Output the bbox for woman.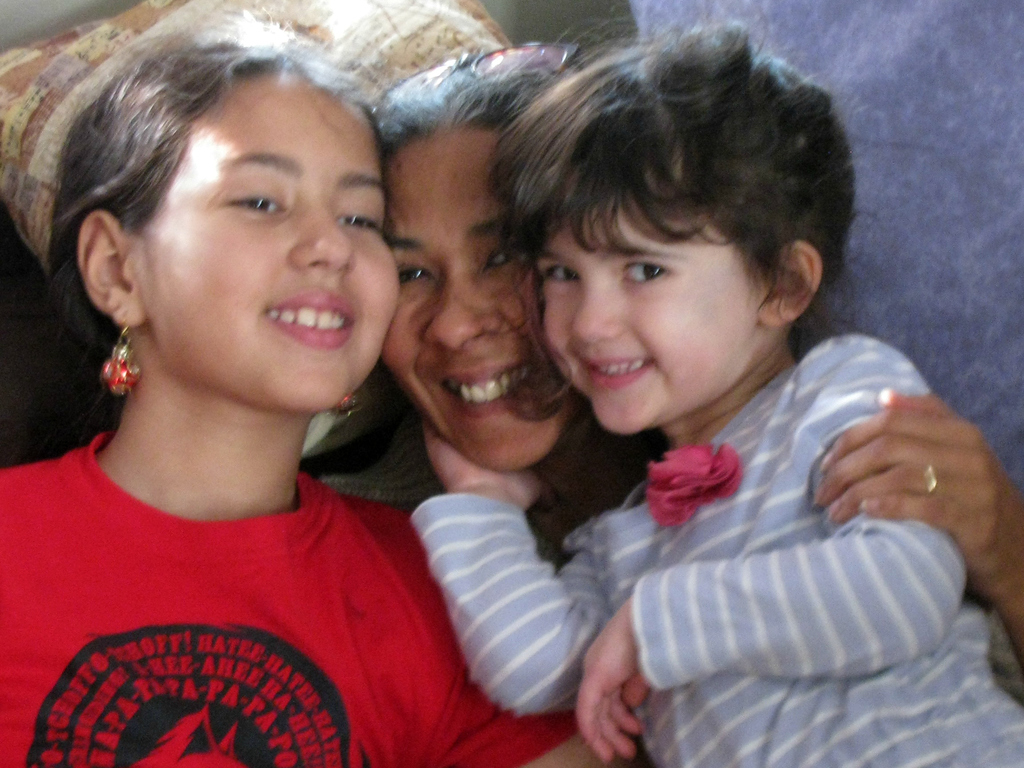
(0, 0, 537, 767).
